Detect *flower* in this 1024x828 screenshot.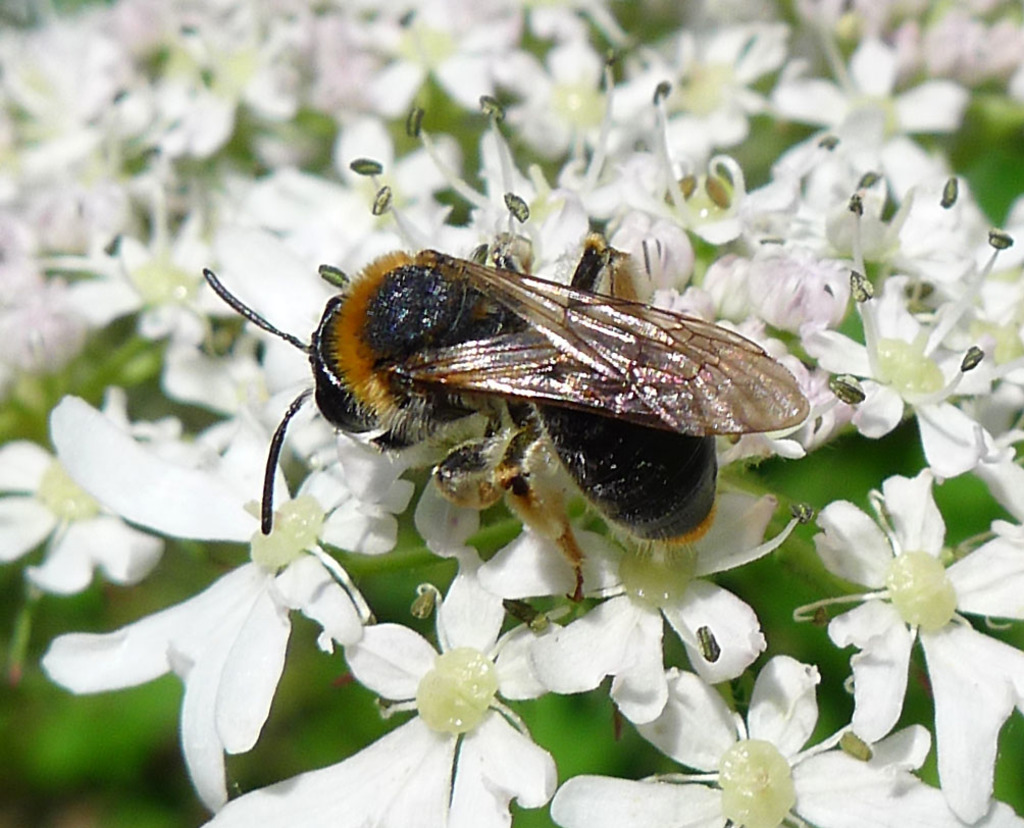
Detection: Rect(276, 581, 602, 803).
